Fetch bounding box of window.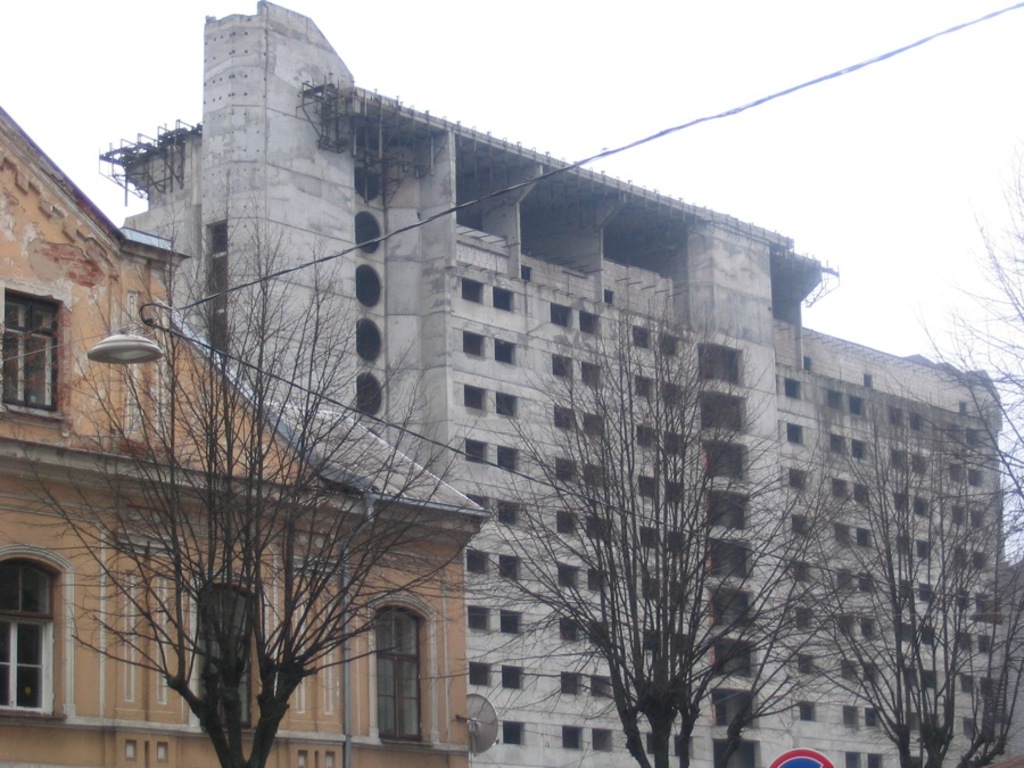
Bbox: <box>635,325,647,347</box>.
